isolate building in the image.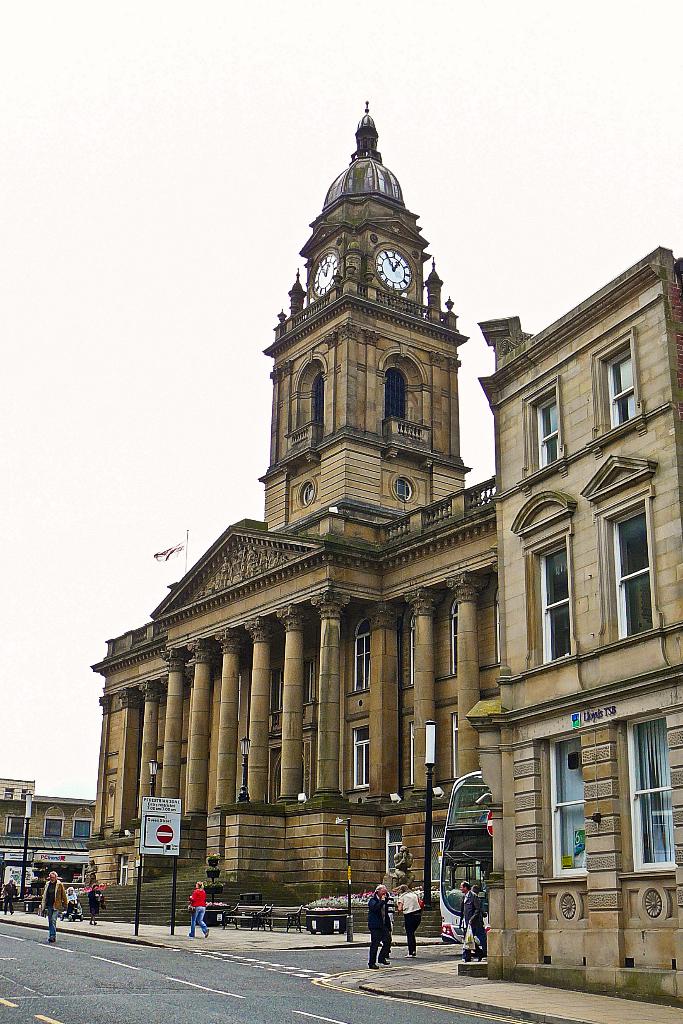
Isolated region: <box>0,781,99,902</box>.
